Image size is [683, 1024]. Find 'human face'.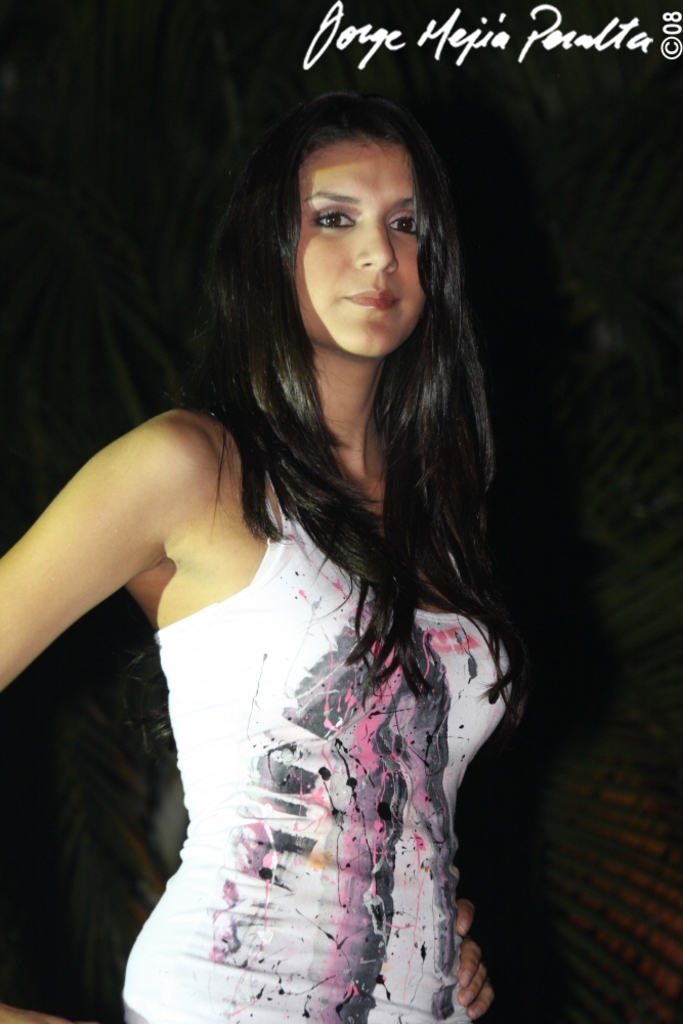
287,128,427,360.
